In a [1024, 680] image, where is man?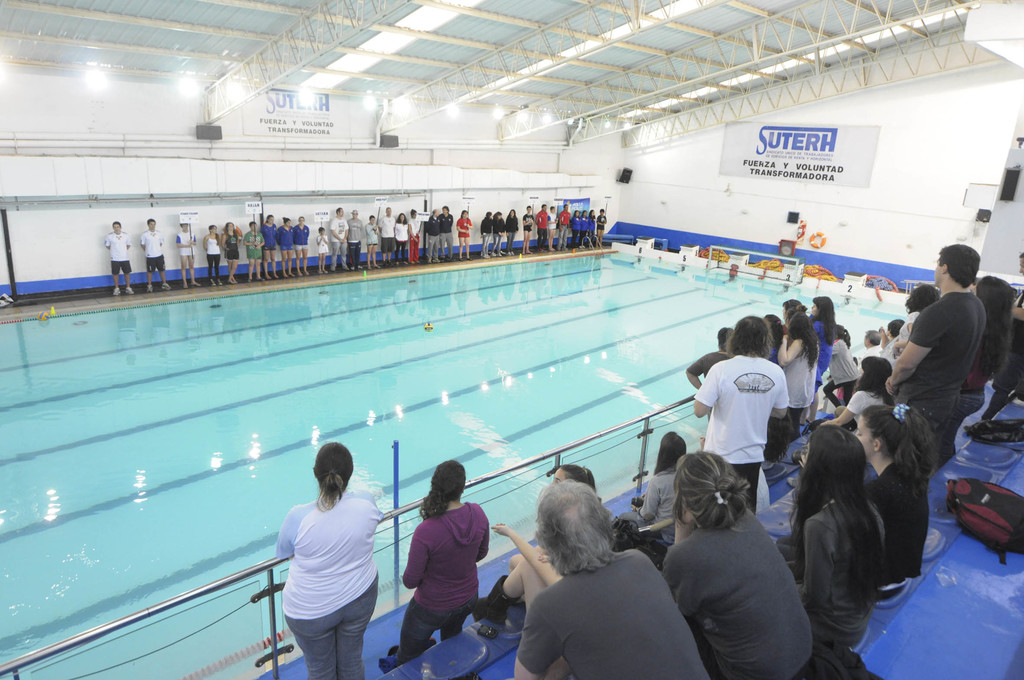
[x1=137, y1=215, x2=176, y2=291].
